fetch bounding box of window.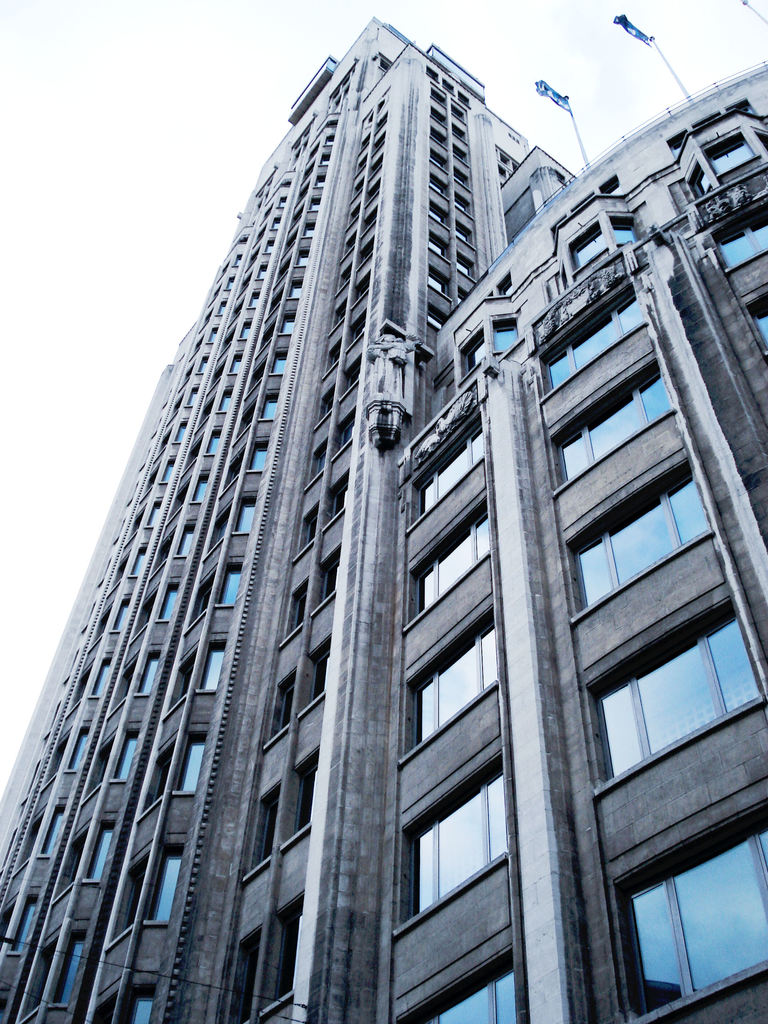
Bbox: (292, 582, 310, 630).
